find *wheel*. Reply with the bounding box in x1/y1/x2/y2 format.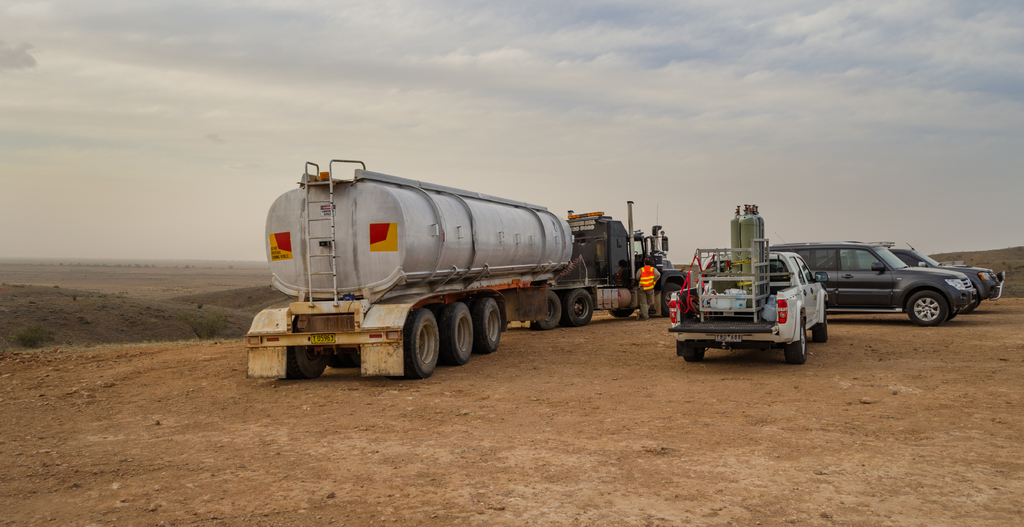
908/292/947/327.
